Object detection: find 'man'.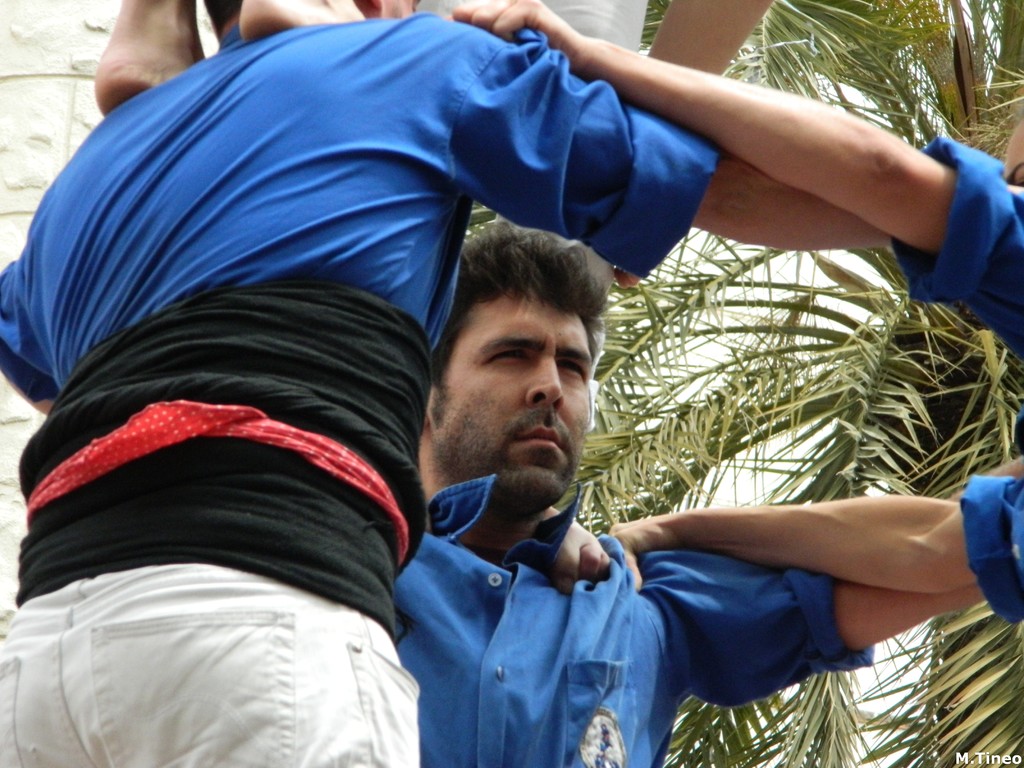
bbox(385, 215, 1023, 767).
